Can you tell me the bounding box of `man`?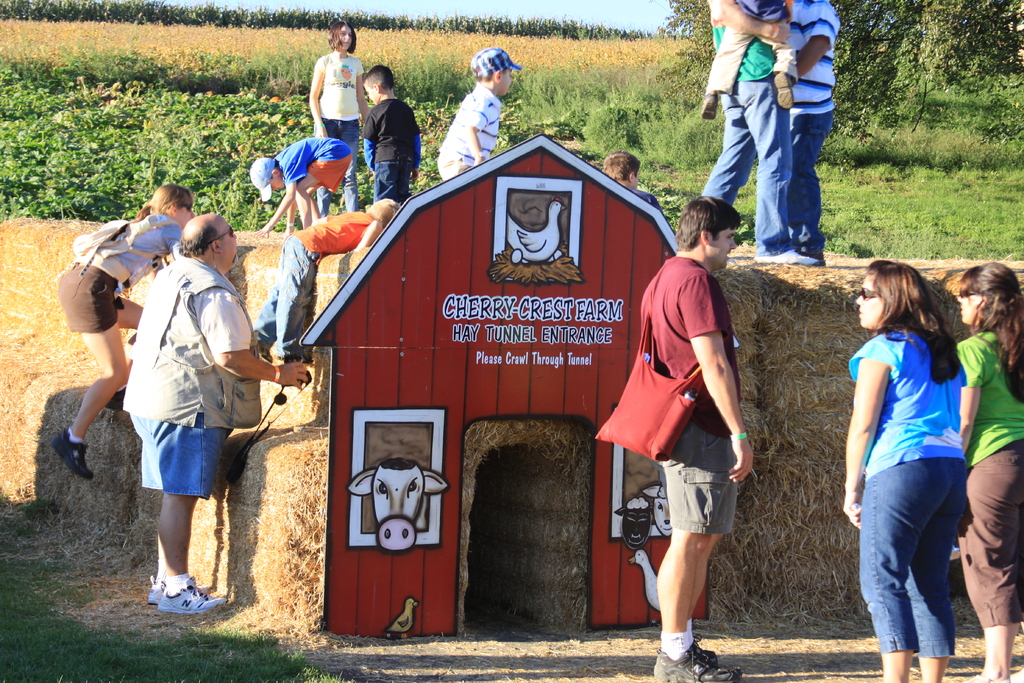
box(636, 199, 770, 681).
